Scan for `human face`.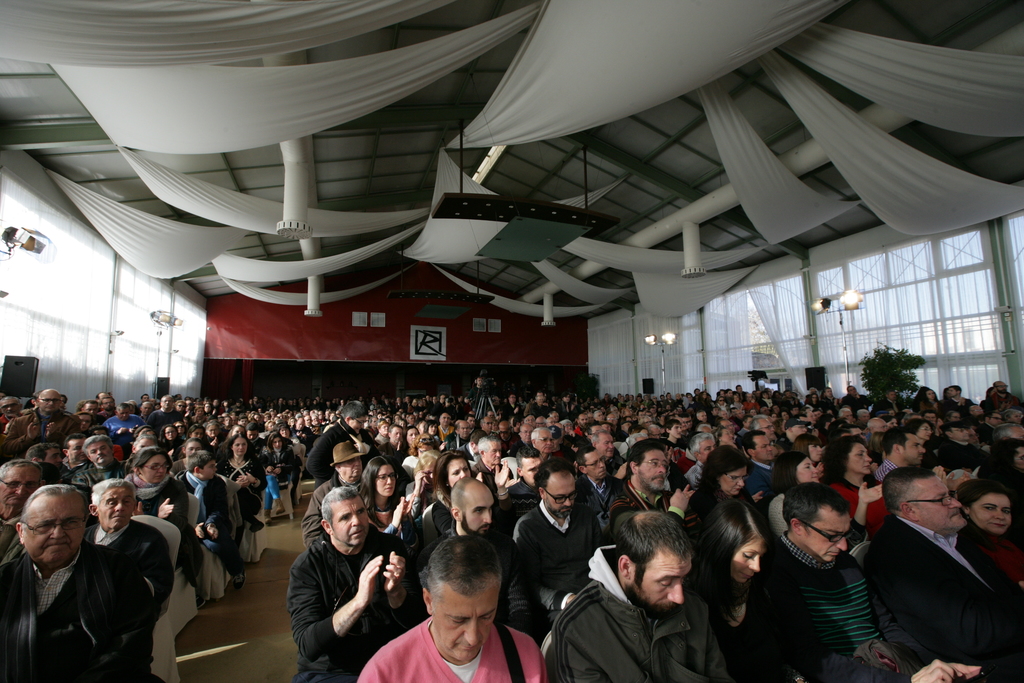
Scan result: bbox=(391, 426, 399, 440).
